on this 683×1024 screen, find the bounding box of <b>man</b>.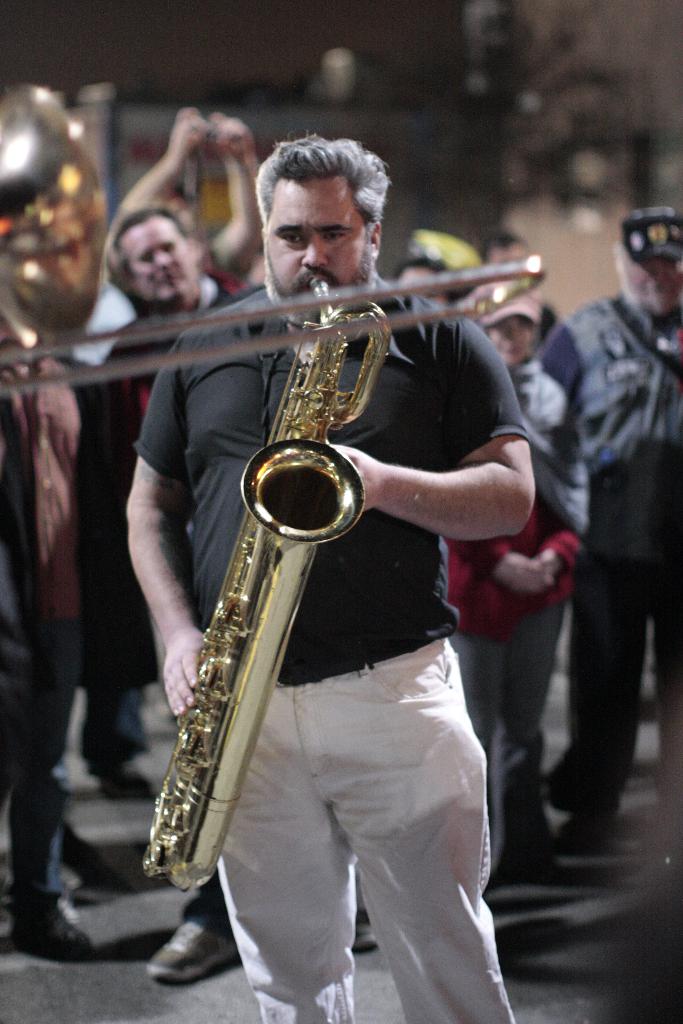
Bounding box: 0:192:113:970.
